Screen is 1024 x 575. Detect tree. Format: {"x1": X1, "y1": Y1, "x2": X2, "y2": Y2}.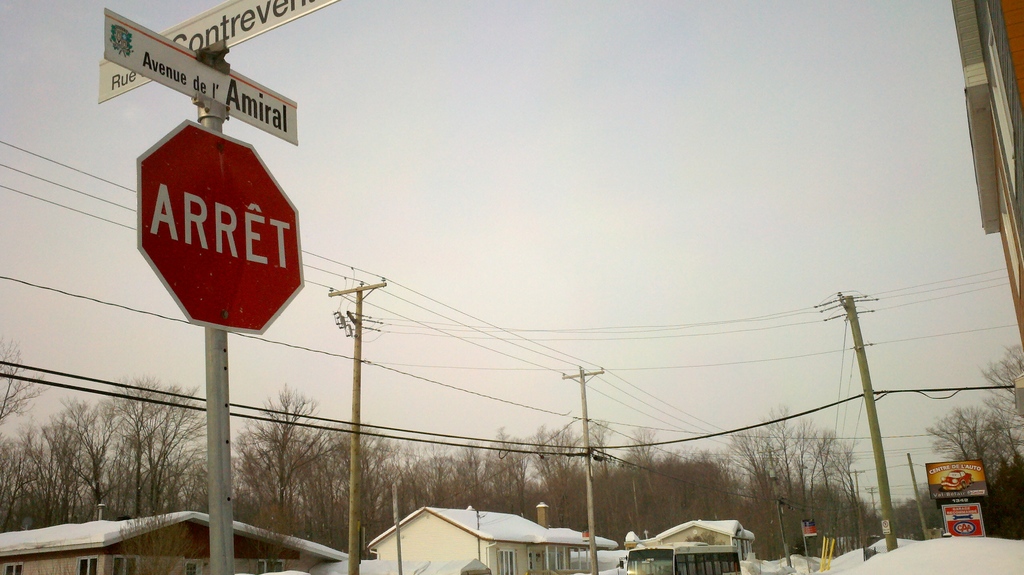
{"x1": 585, "y1": 434, "x2": 733, "y2": 574}.
